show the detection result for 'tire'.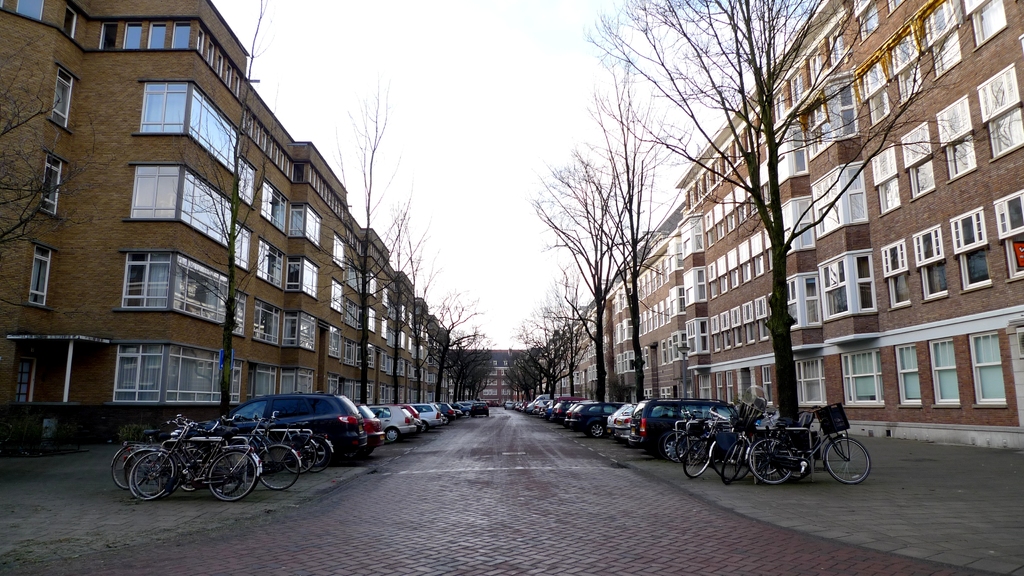
BBox(724, 443, 742, 485).
